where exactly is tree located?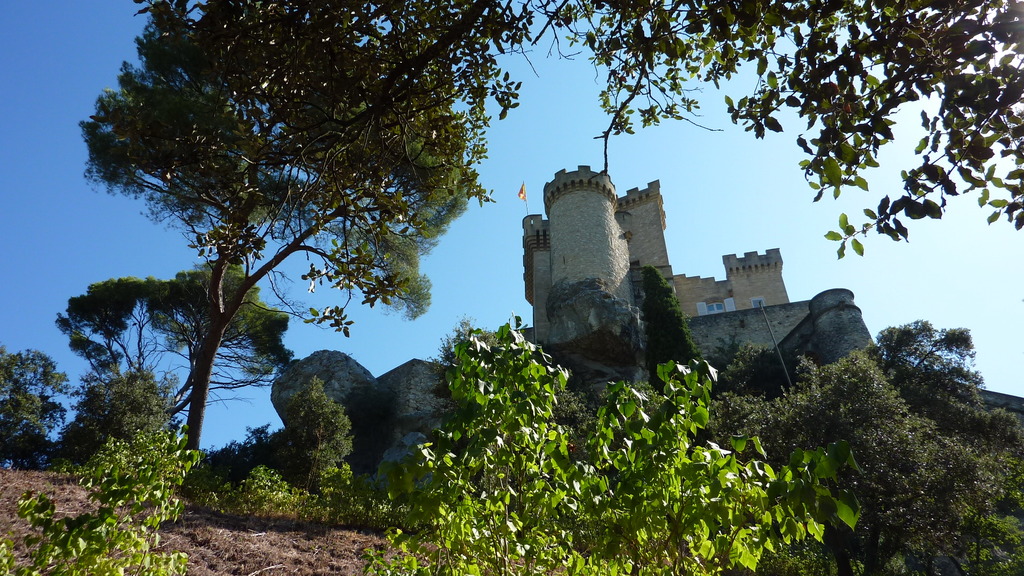
Its bounding box is detection(366, 308, 866, 575).
